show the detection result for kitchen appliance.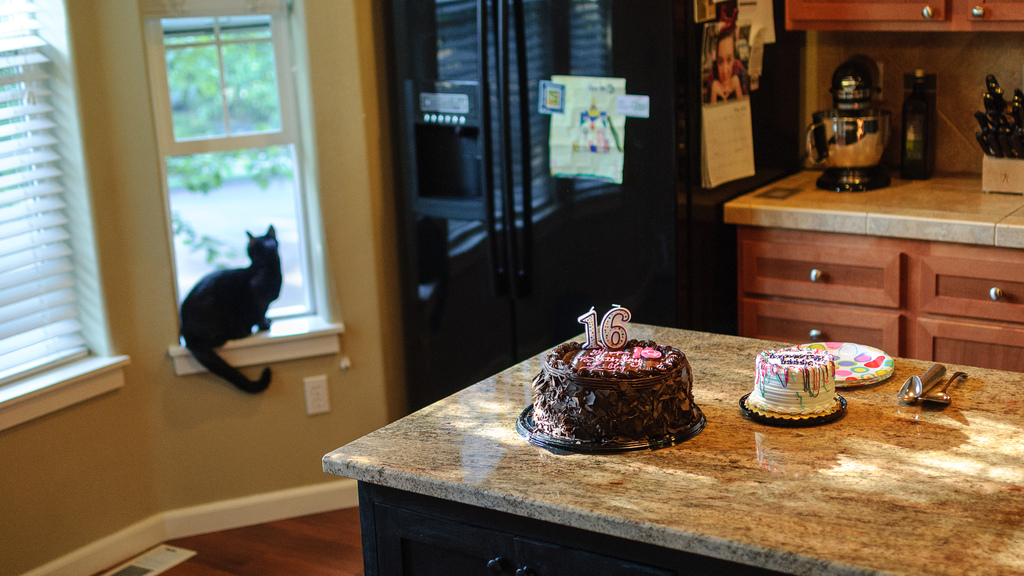
bbox=(898, 67, 938, 175).
